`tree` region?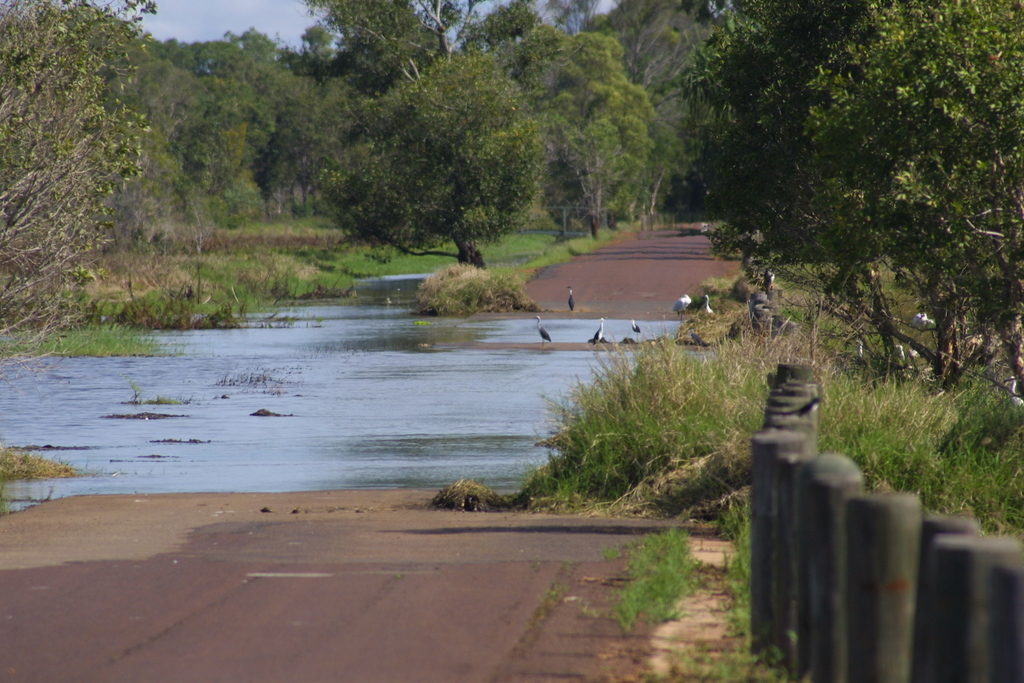
box(580, 0, 750, 194)
